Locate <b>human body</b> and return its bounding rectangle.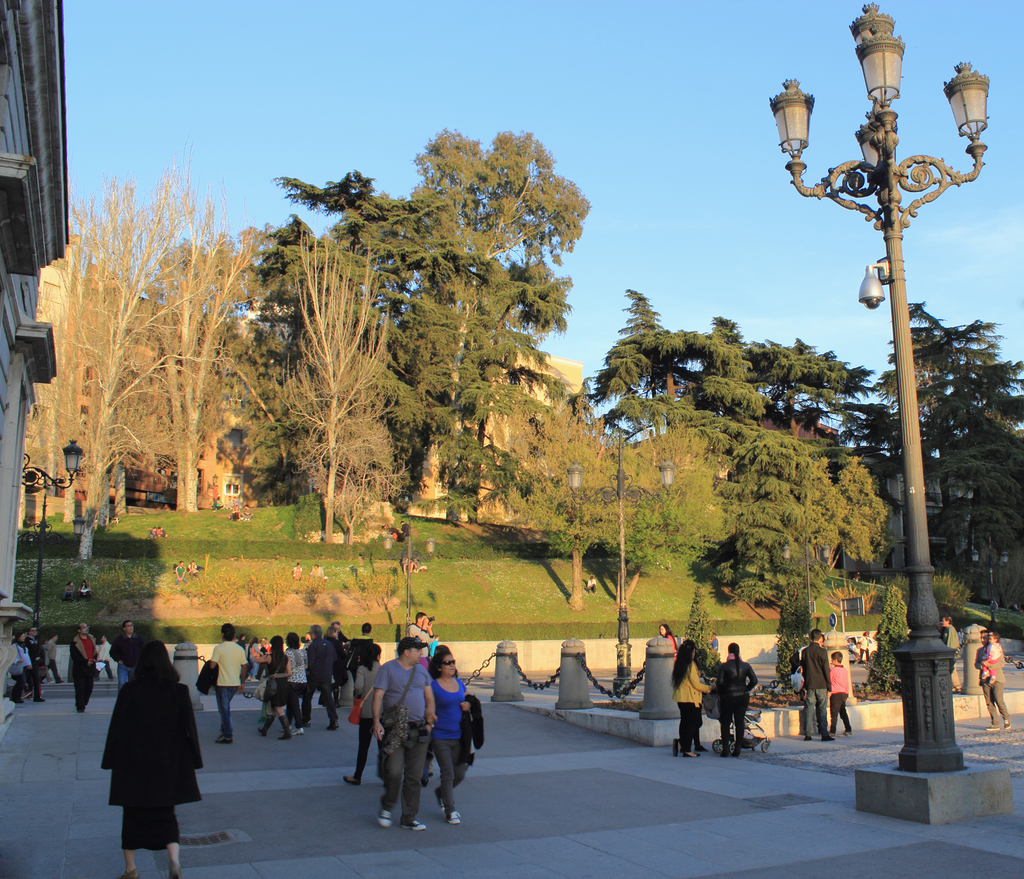
left=939, top=611, right=964, bottom=695.
